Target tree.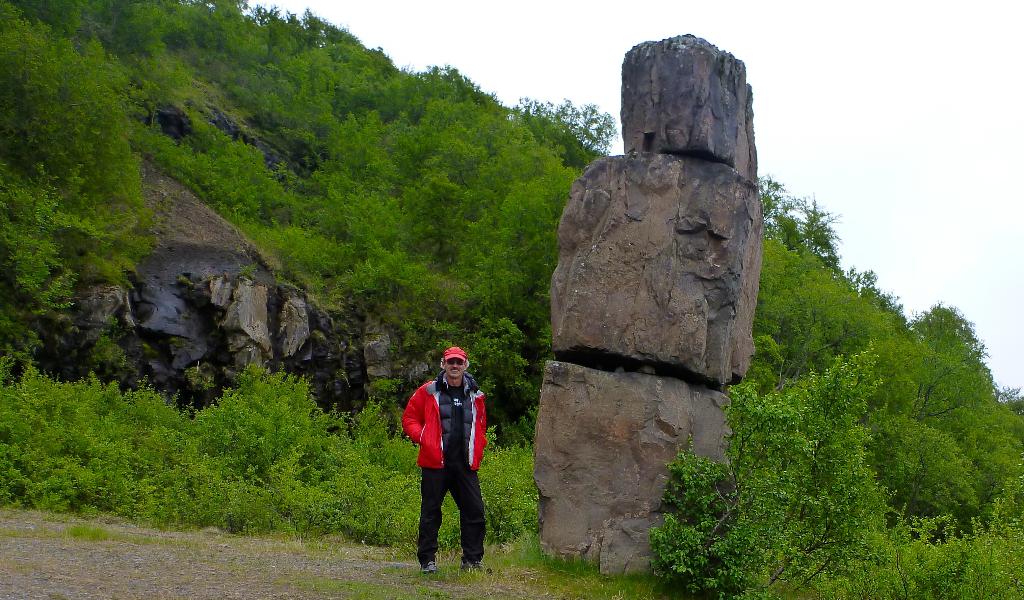
Target region: bbox(202, 8, 390, 159).
